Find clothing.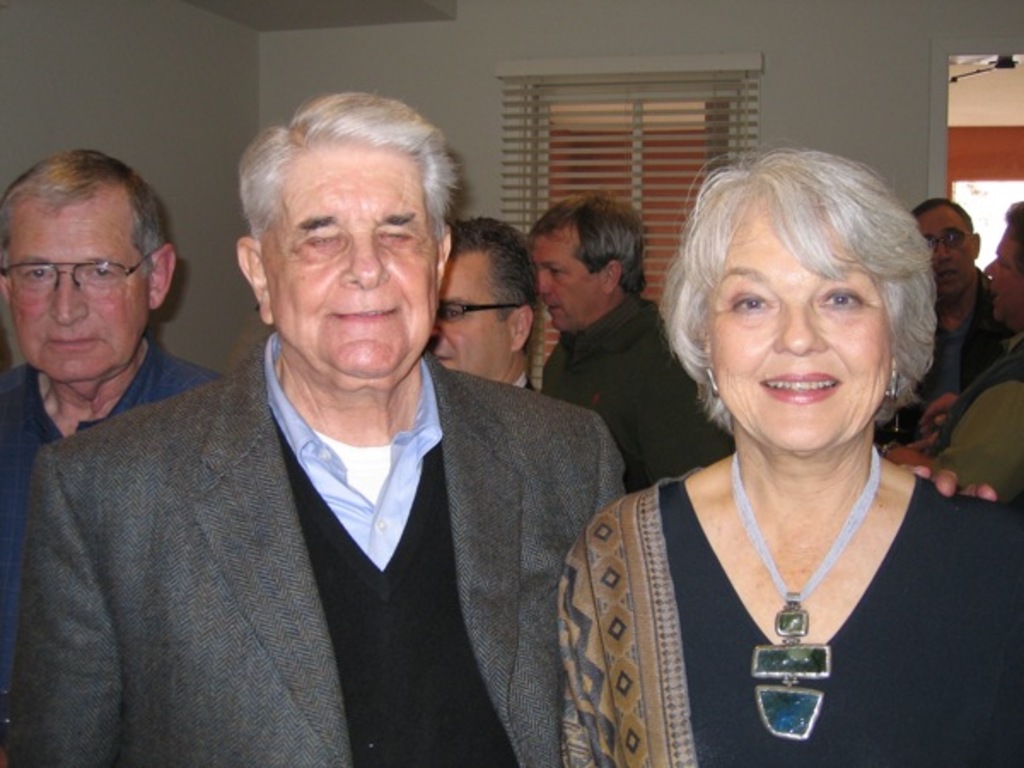
box=[930, 384, 1022, 510].
